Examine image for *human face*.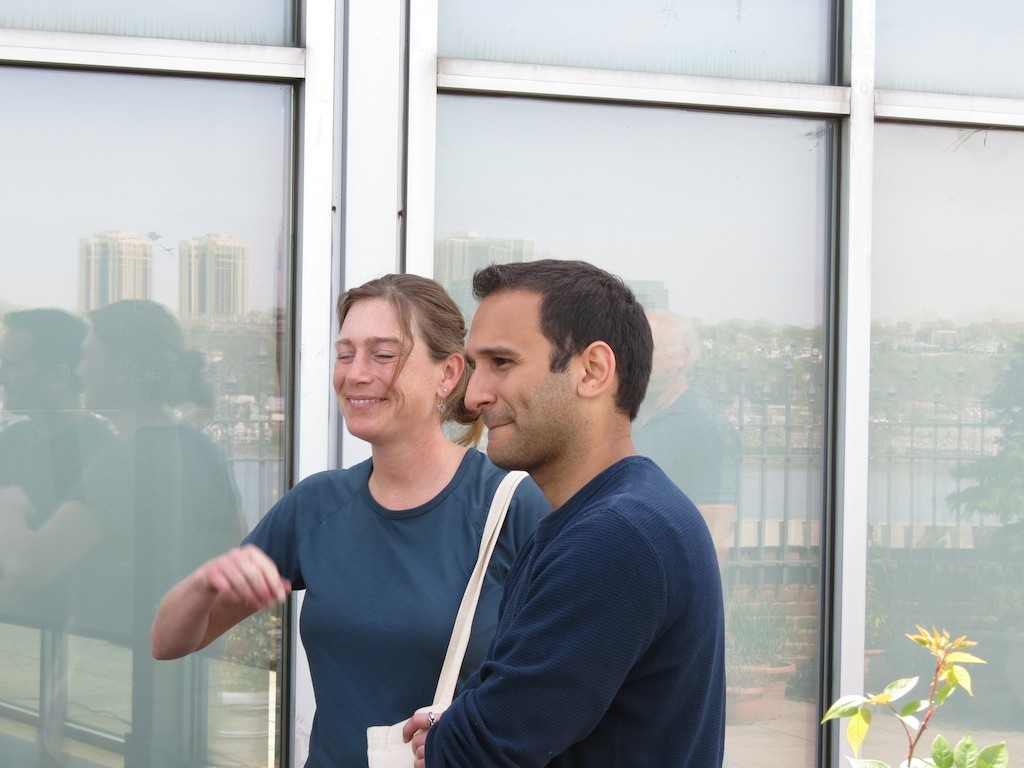
Examination result: {"x1": 335, "y1": 295, "x2": 437, "y2": 440}.
